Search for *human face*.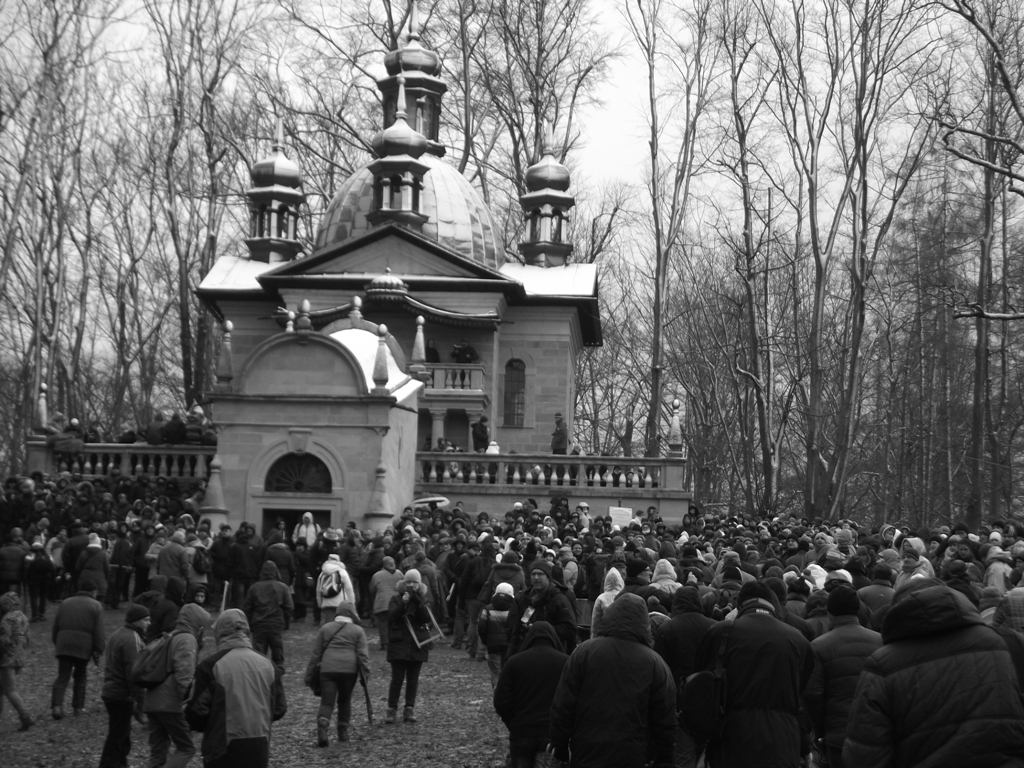
Found at [left=719, top=542, right=721, bottom=546].
